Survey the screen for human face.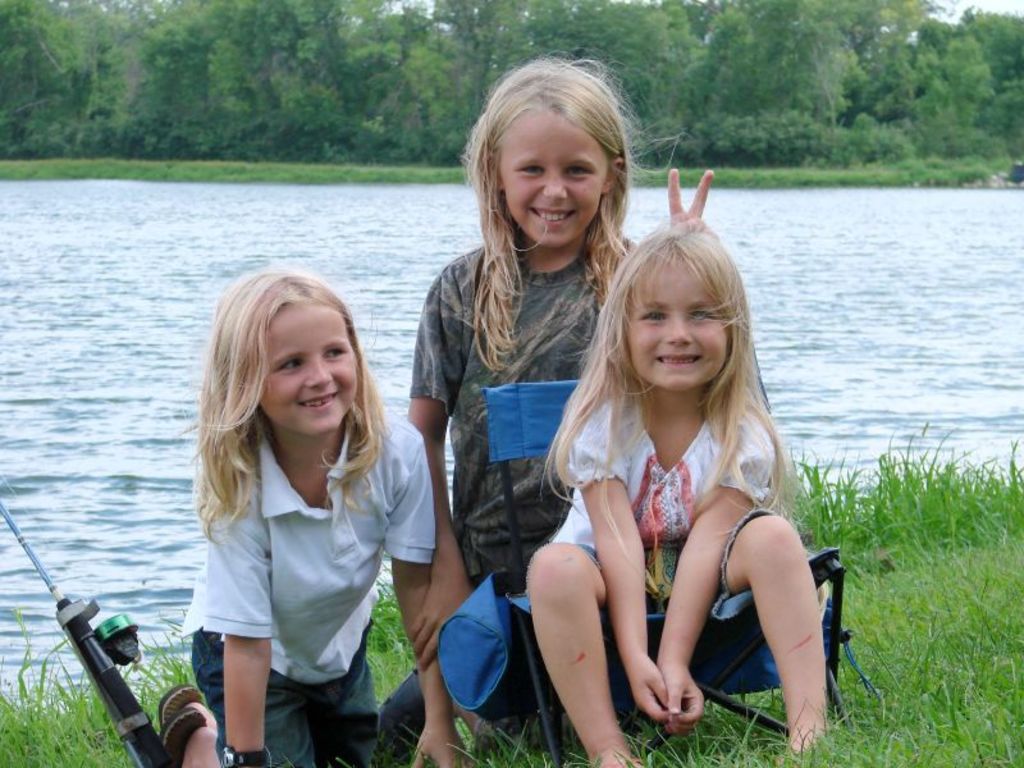
Survey found: bbox=(261, 301, 365, 442).
